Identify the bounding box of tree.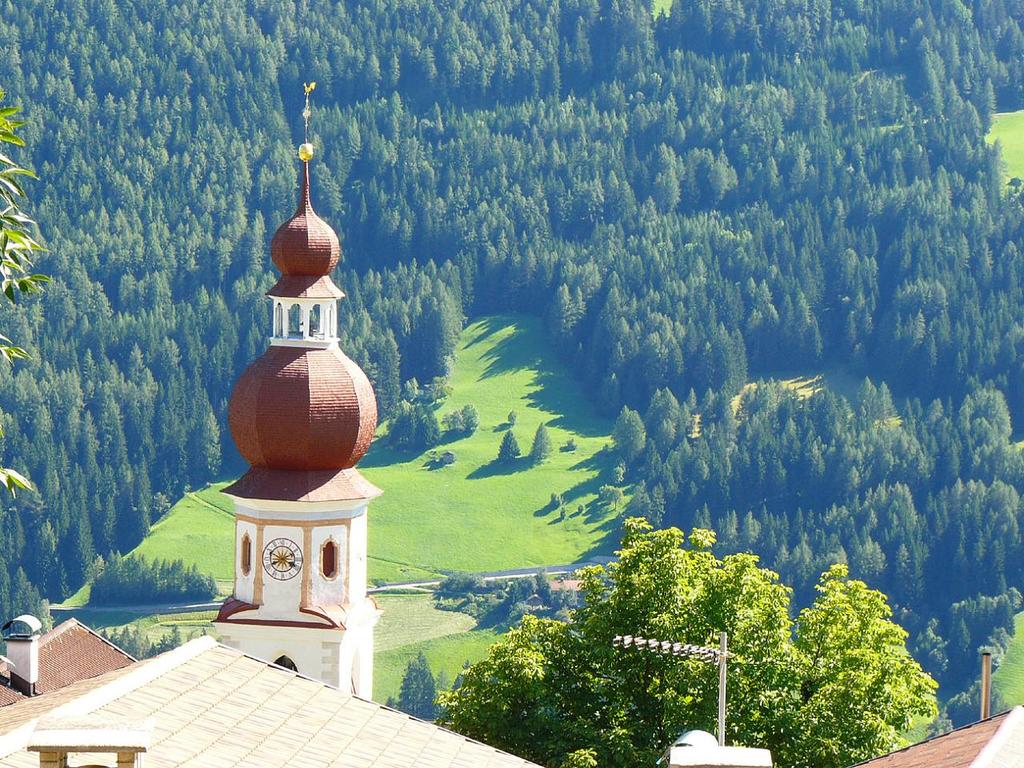
434, 518, 802, 767.
